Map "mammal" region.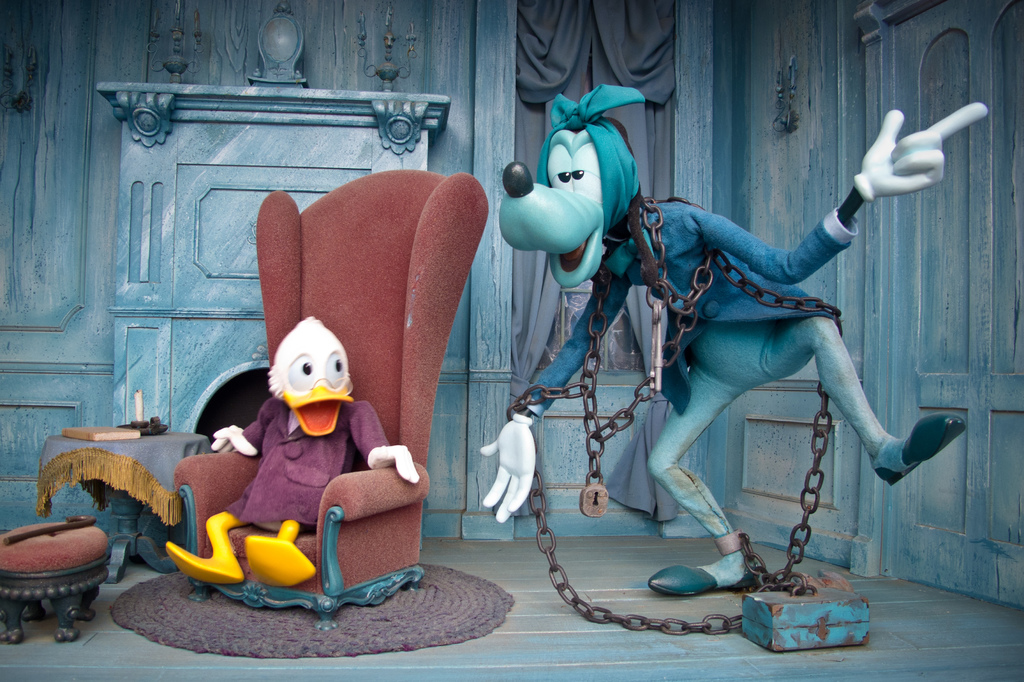
Mapped to region(478, 136, 941, 596).
